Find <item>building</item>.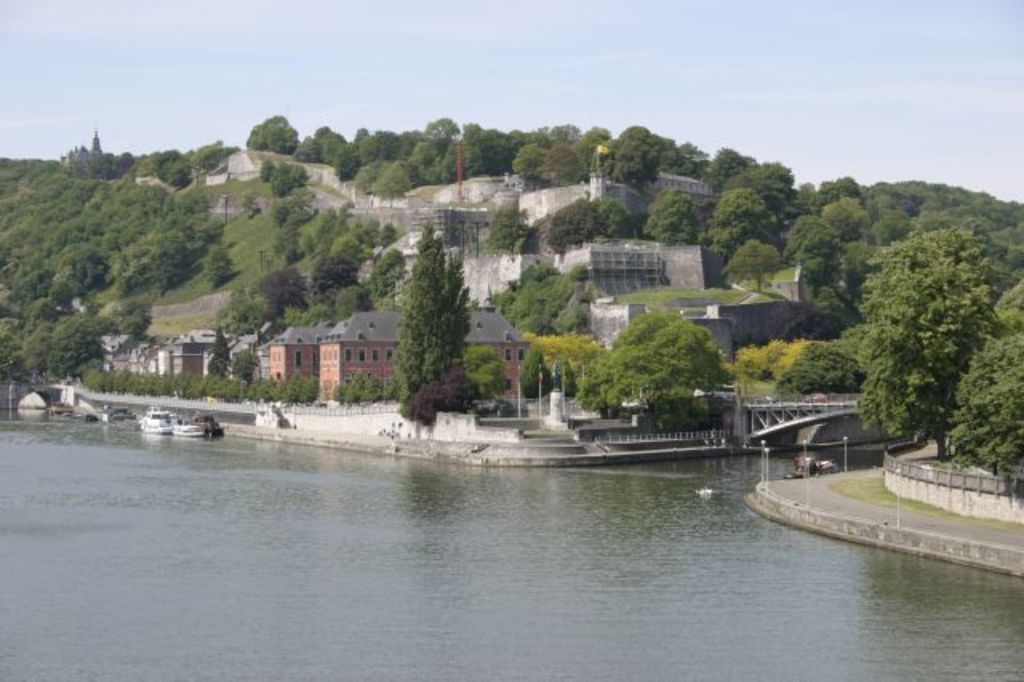
region(318, 307, 533, 402).
